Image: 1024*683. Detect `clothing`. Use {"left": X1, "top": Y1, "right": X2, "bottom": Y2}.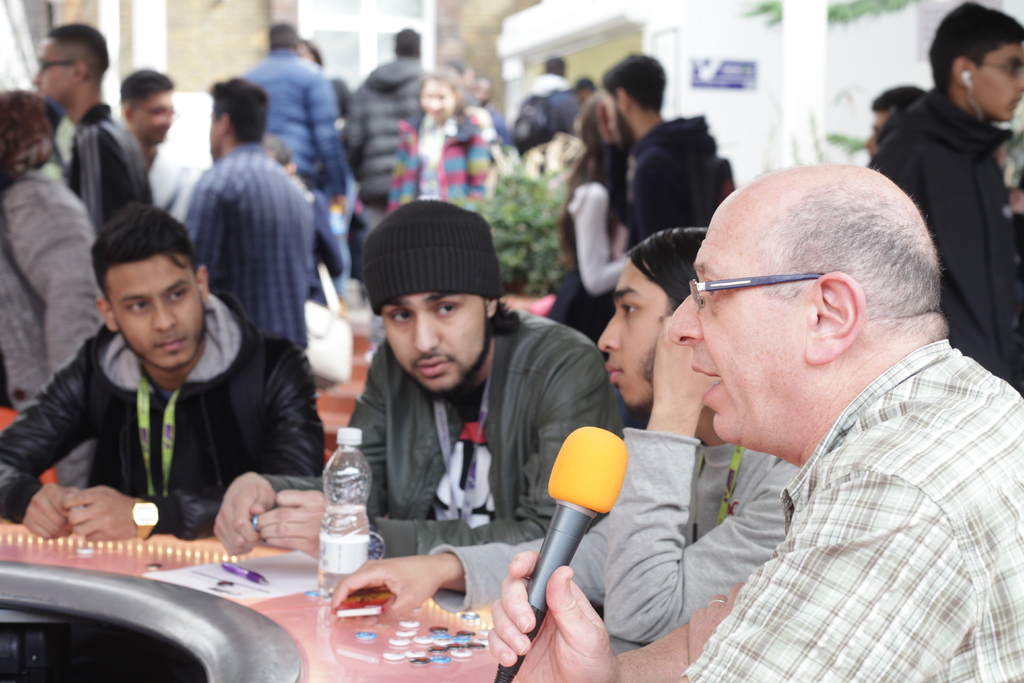
{"left": 355, "top": 299, "right": 637, "bottom": 550}.
